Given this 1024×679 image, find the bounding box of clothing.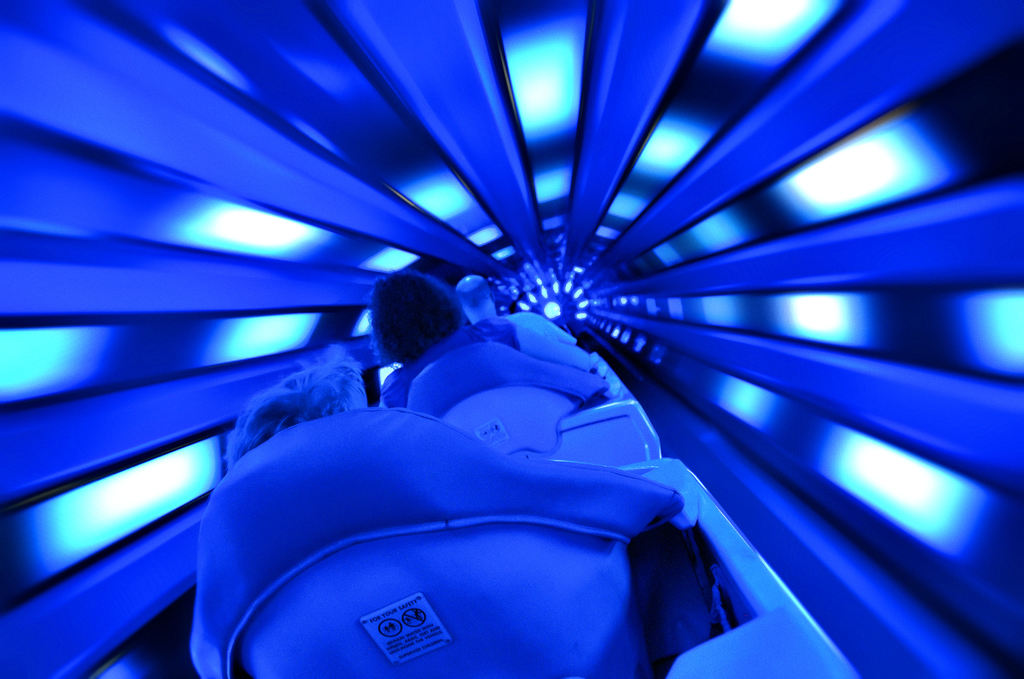
detection(379, 316, 521, 411).
